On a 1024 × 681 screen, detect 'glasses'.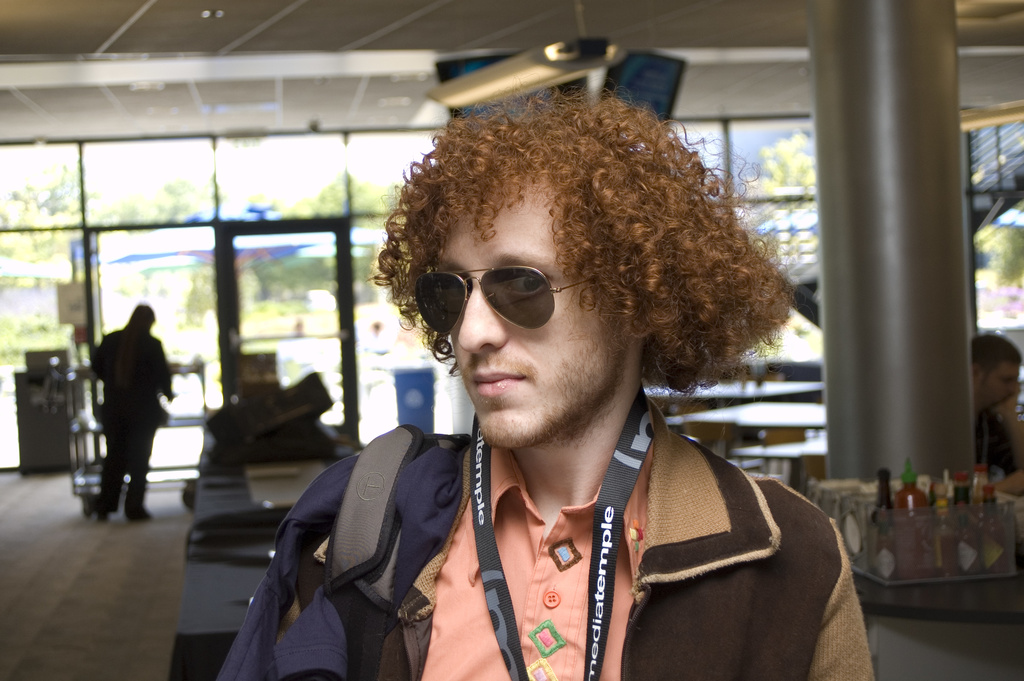
left=402, top=264, right=625, bottom=336.
